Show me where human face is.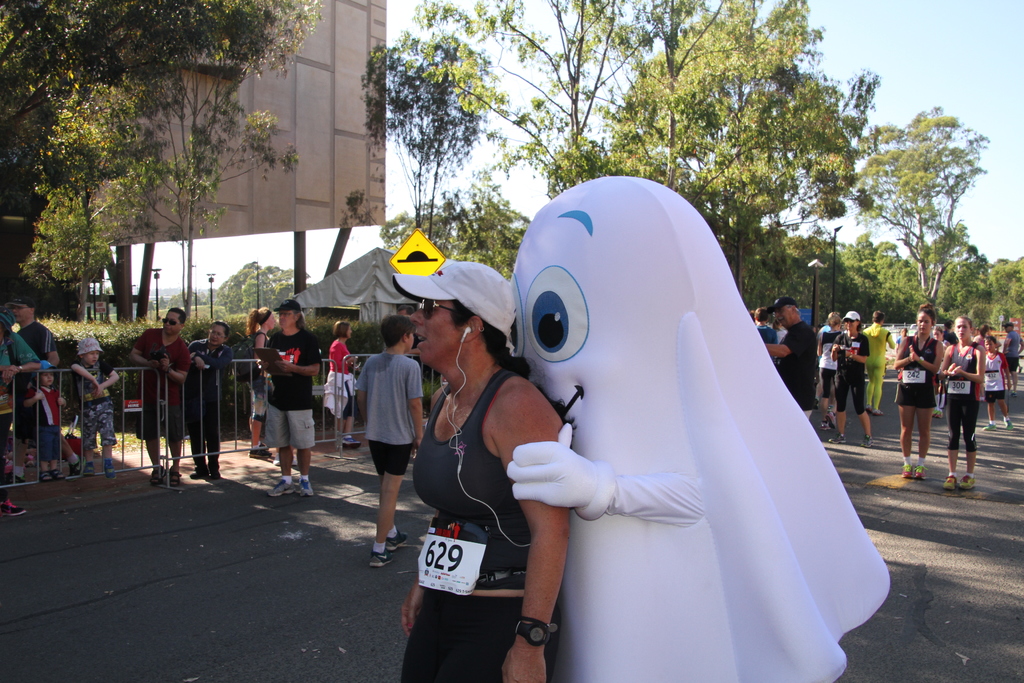
human face is at (x1=88, y1=350, x2=102, y2=361).
